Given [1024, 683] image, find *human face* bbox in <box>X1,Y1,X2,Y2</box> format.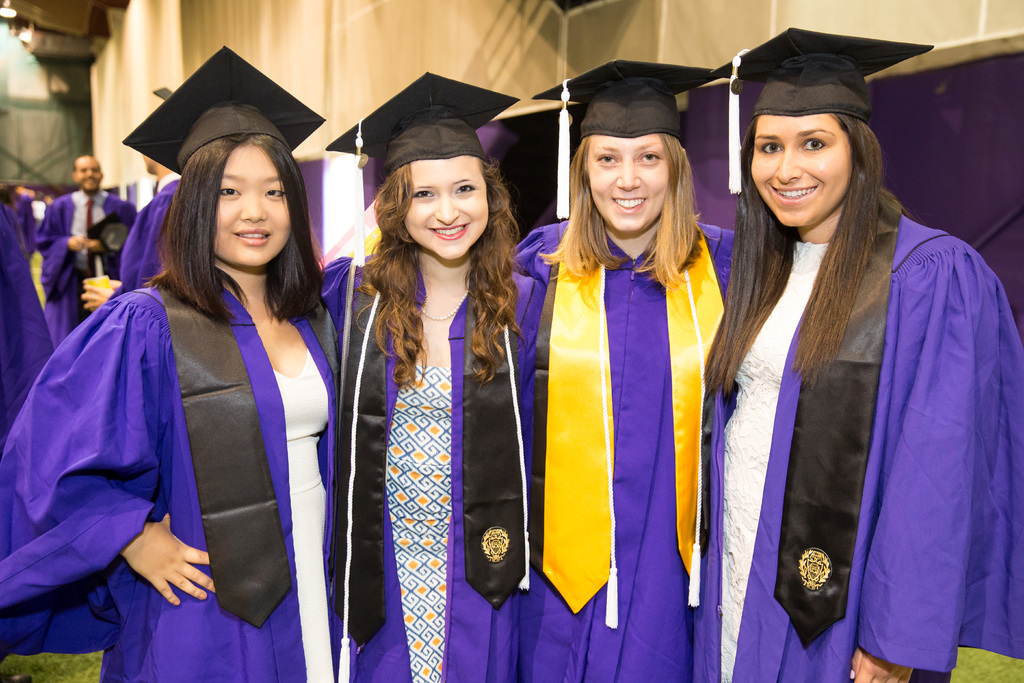
<box>751,118,849,227</box>.
